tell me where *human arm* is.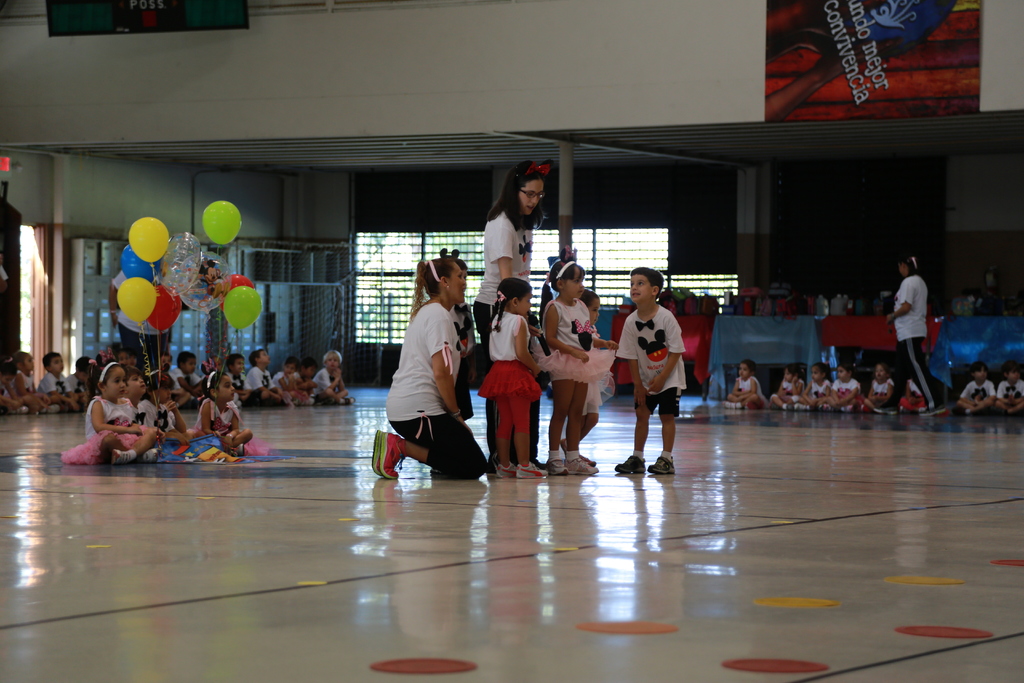
*human arm* is at crop(513, 320, 544, 377).
